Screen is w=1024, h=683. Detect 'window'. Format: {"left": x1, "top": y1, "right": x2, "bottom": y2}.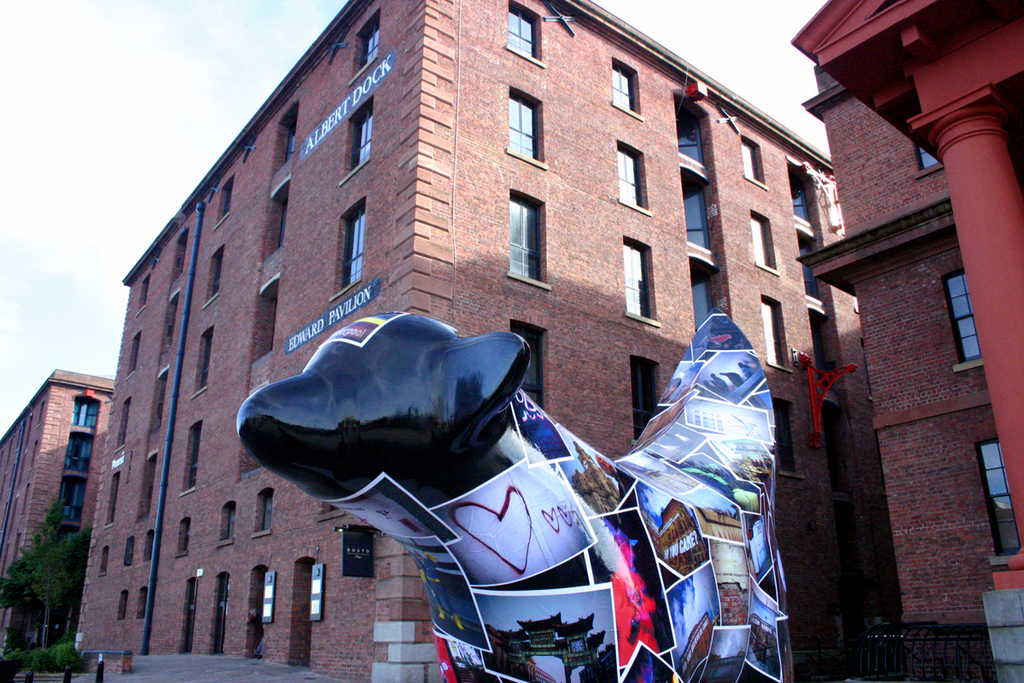
{"left": 769, "top": 397, "right": 800, "bottom": 476}.
